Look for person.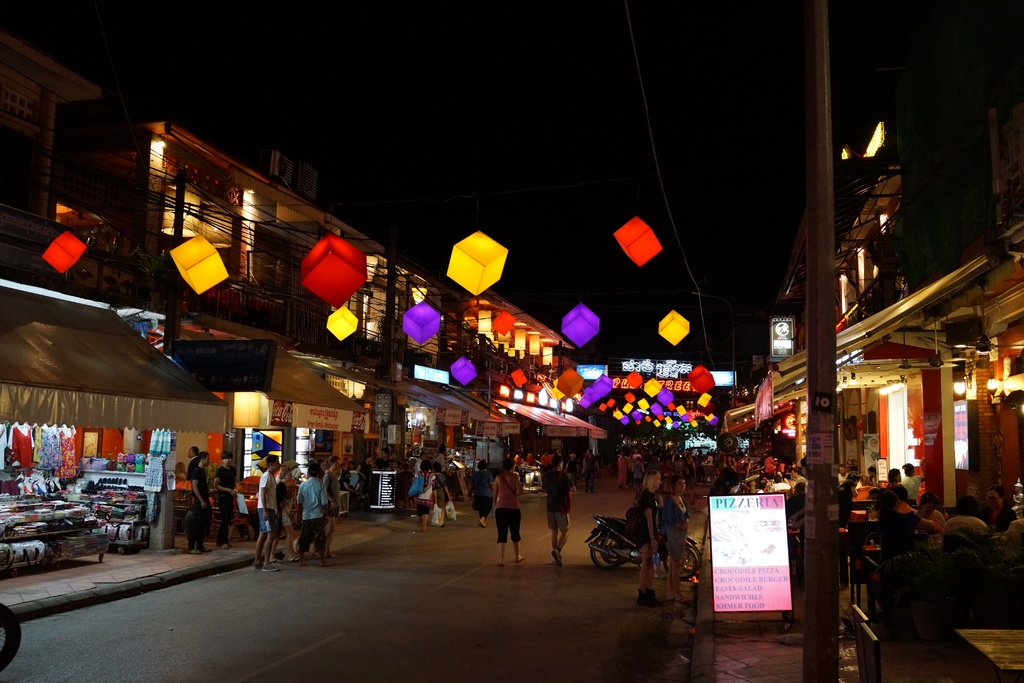
Found: x1=663 y1=475 x2=691 y2=605.
